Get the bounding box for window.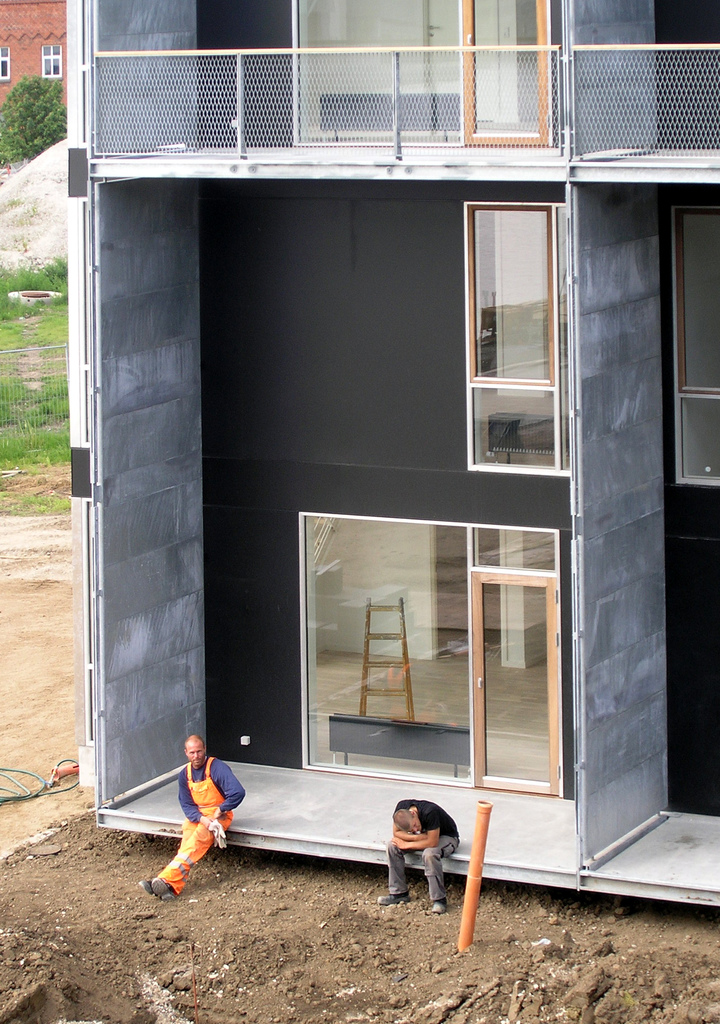
Rect(464, 196, 566, 476).
